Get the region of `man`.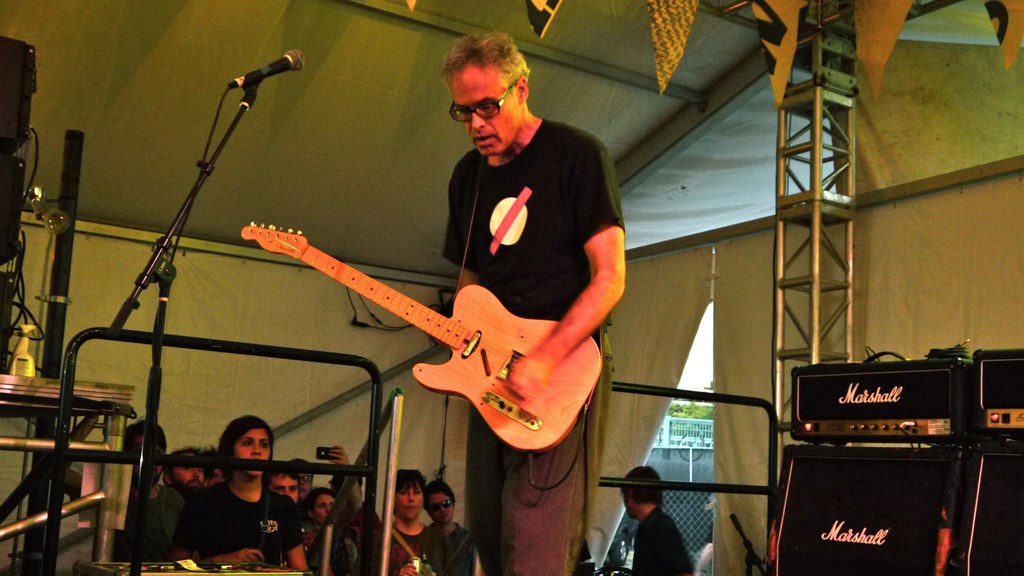
rect(161, 435, 207, 488).
